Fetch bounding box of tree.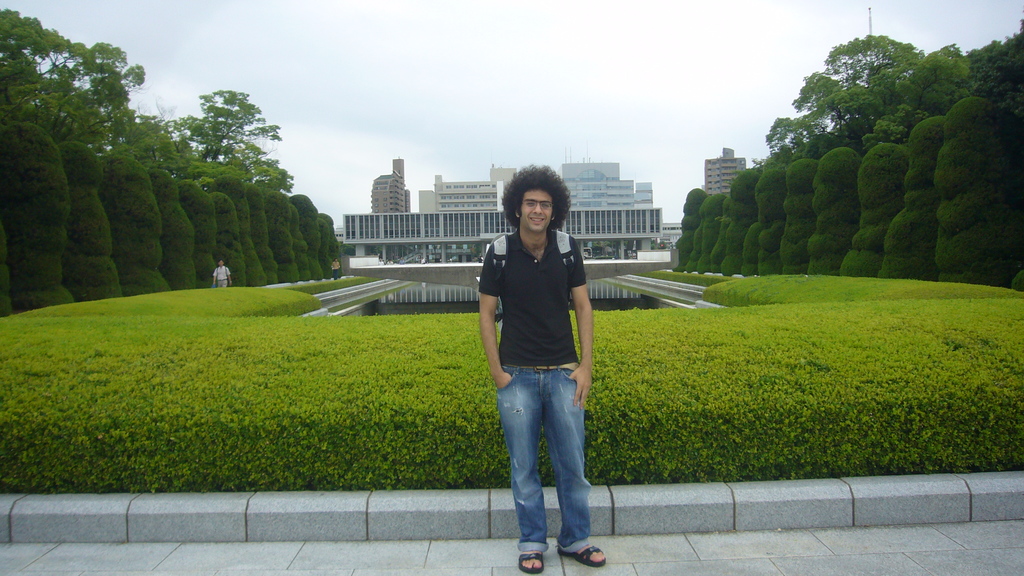
Bbox: [x1=805, y1=143, x2=866, y2=282].
